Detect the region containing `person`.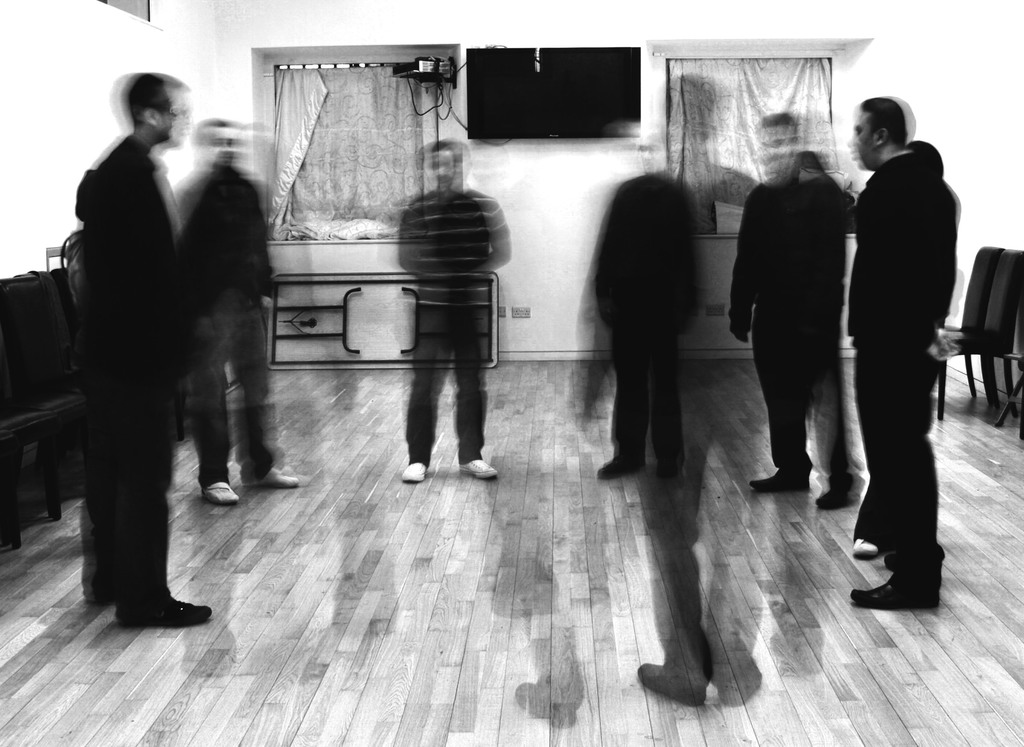
box(855, 100, 957, 605).
